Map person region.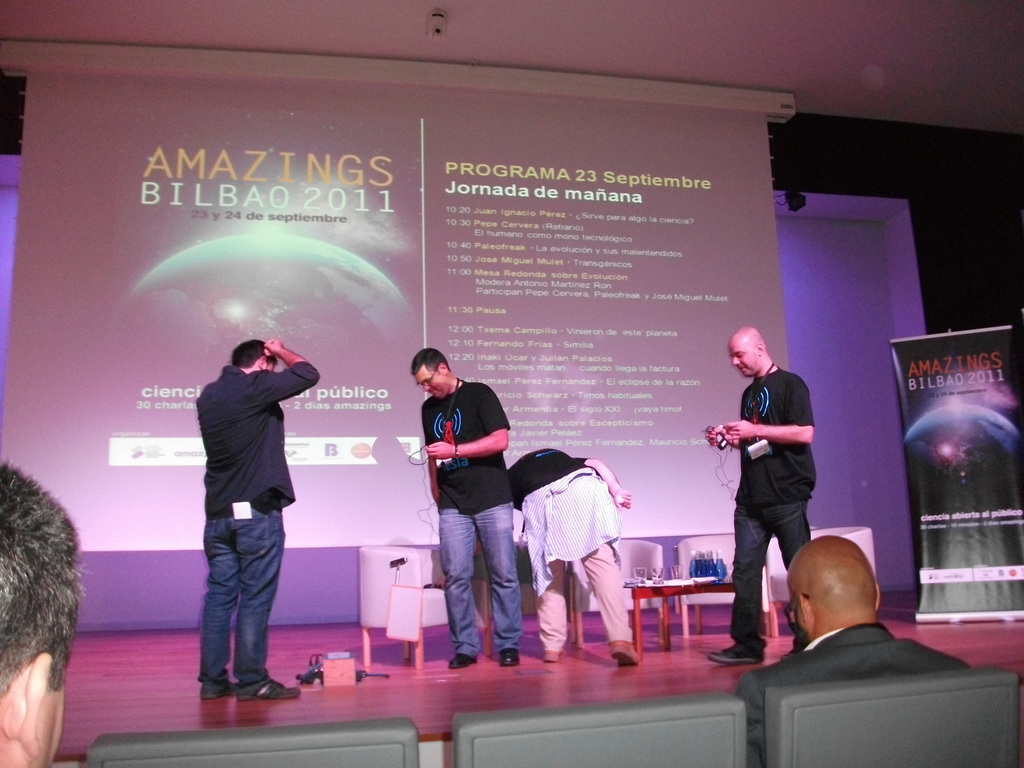
Mapped to 408:348:530:663.
